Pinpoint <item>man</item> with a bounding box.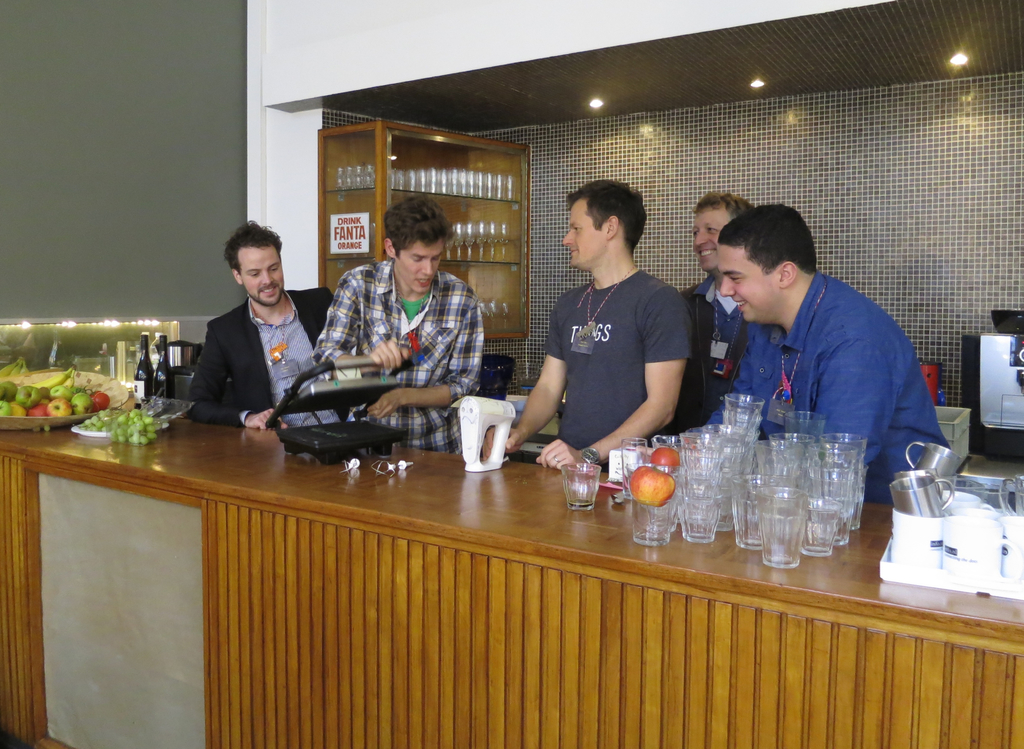
678, 188, 766, 428.
